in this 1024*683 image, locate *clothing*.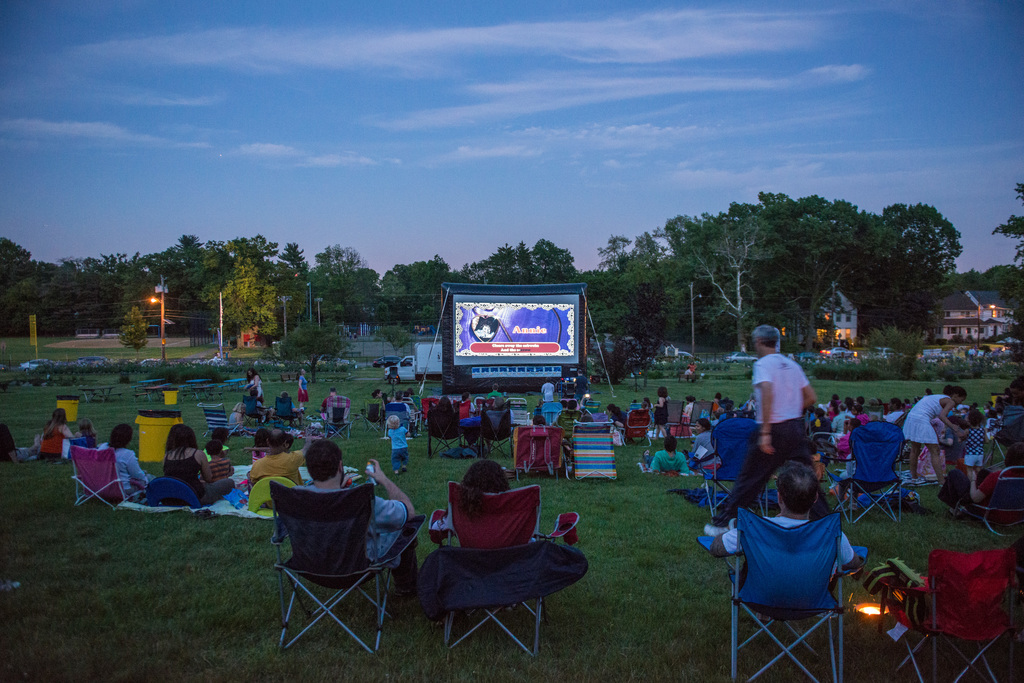
Bounding box: locate(716, 351, 809, 526).
